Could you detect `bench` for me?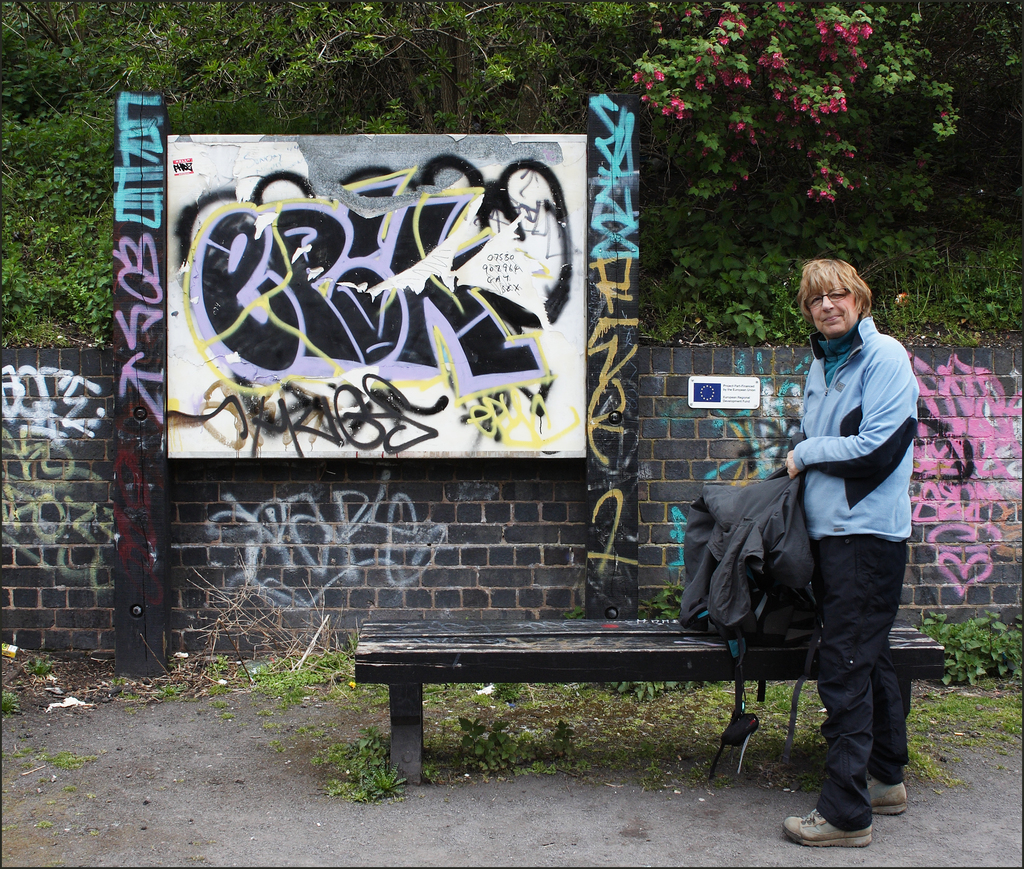
Detection result: crop(354, 618, 945, 786).
